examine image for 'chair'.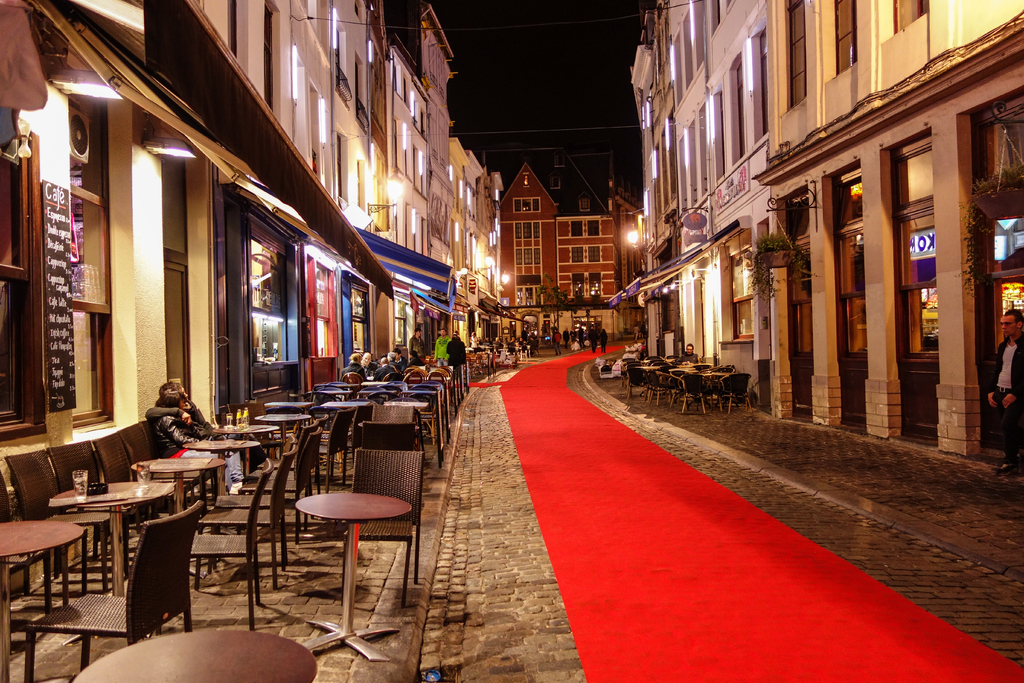
Examination result: x1=24, y1=501, x2=204, y2=682.
